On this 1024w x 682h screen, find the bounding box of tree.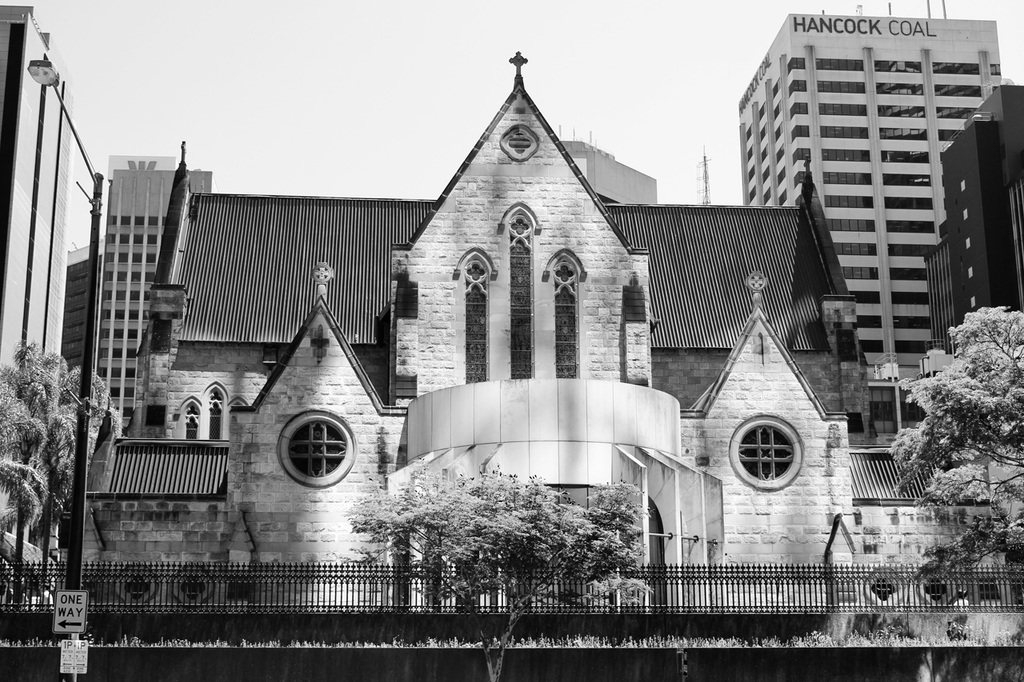
Bounding box: [878, 301, 1023, 564].
